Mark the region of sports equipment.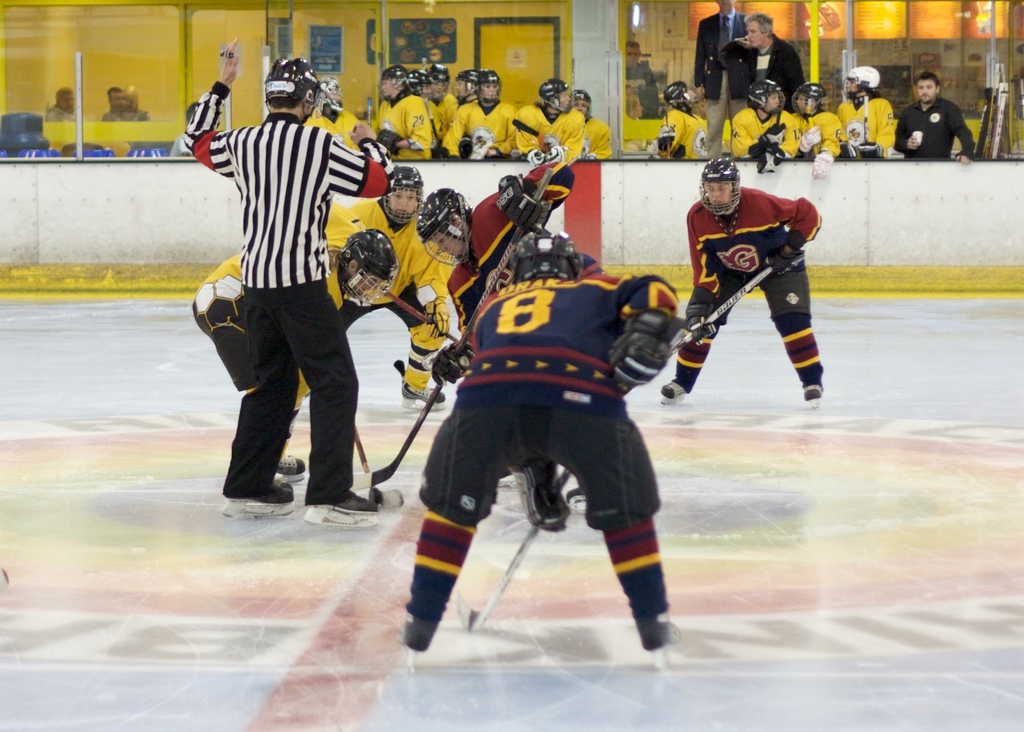
Region: (x1=539, y1=77, x2=571, y2=111).
